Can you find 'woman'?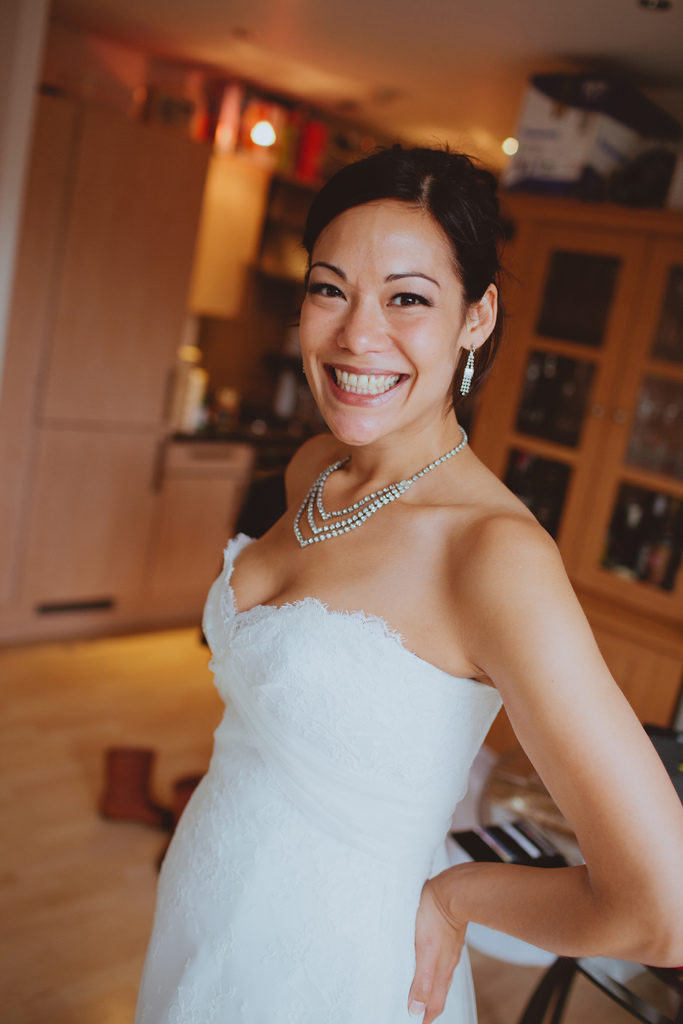
Yes, bounding box: region(136, 168, 657, 1012).
